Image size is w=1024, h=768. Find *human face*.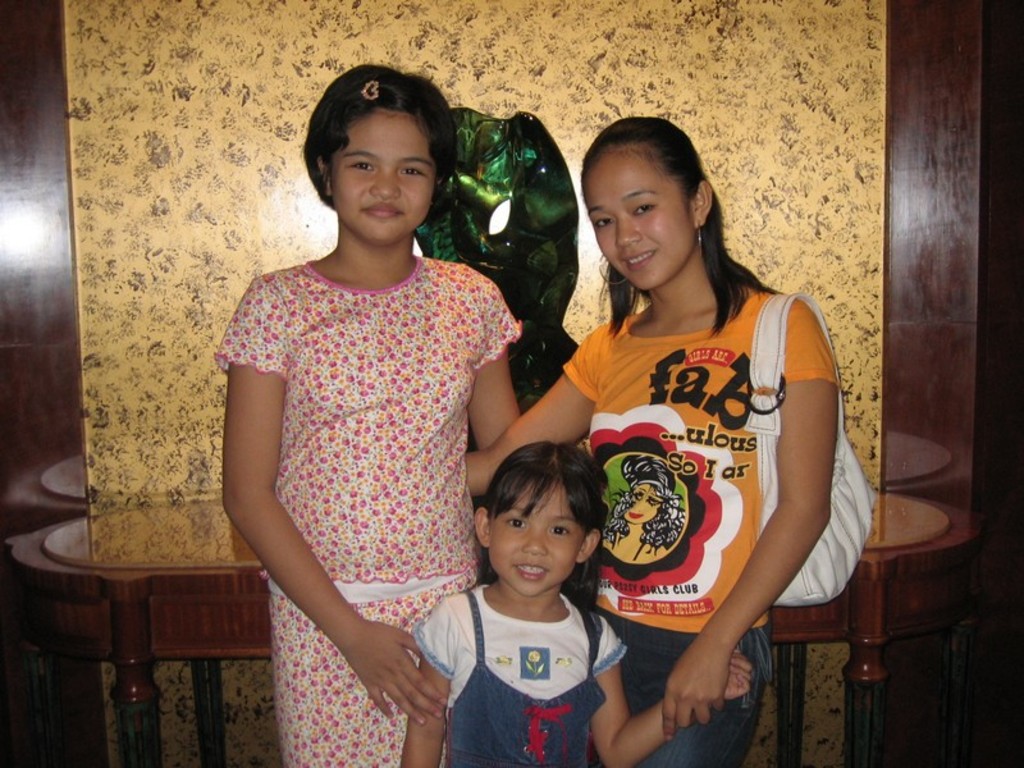
bbox(622, 481, 662, 524).
